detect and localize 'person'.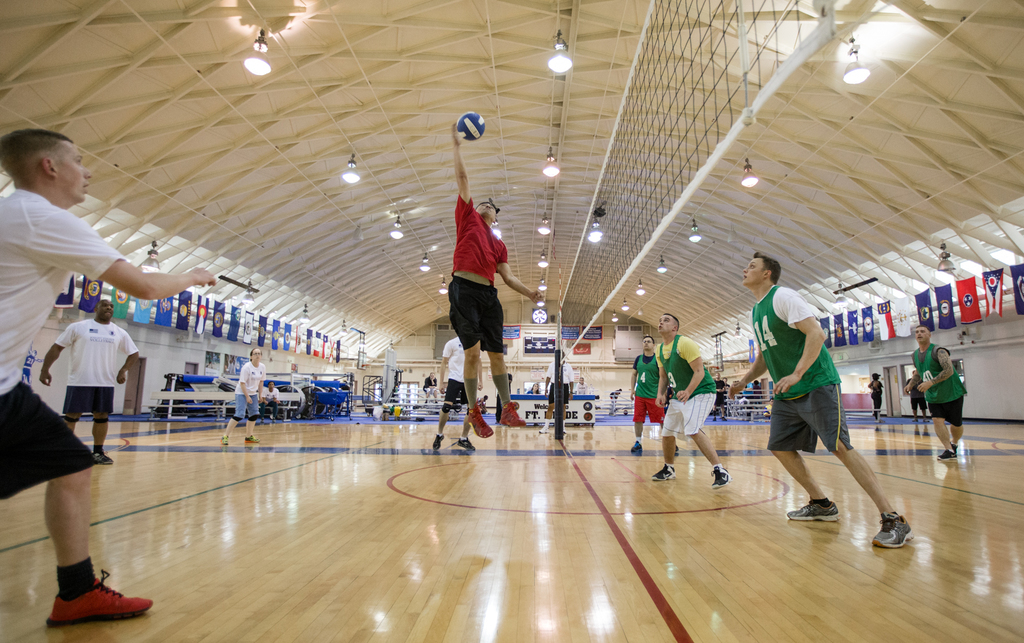
Localized at bbox=(872, 362, 883, 418).
